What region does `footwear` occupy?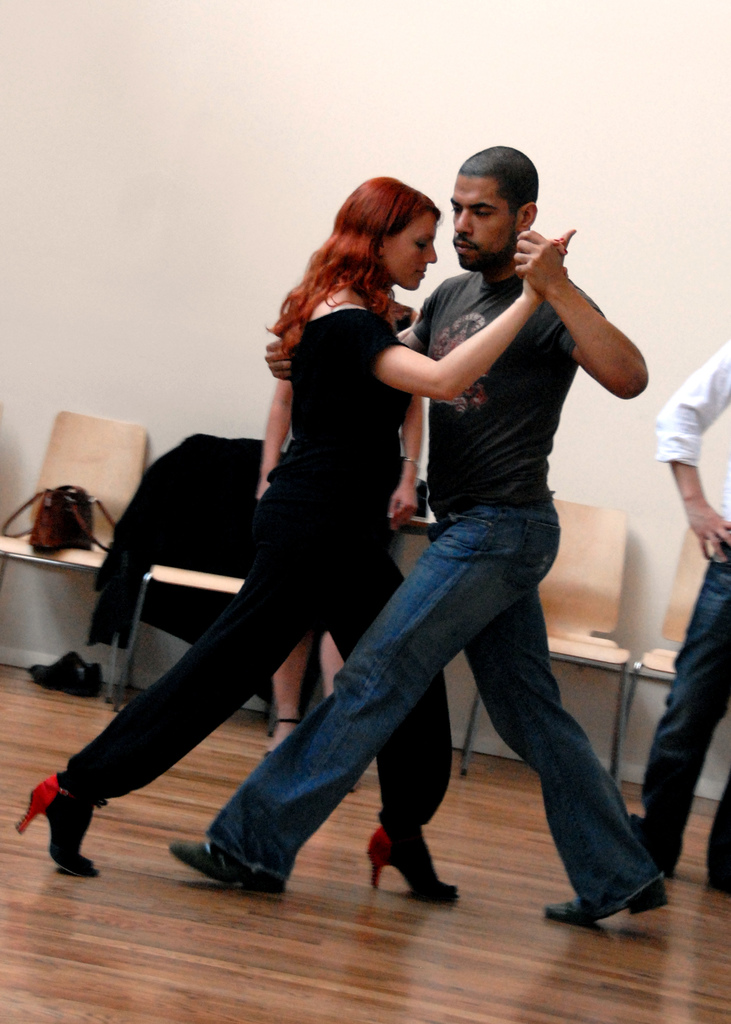
select_region(363, 823, 469, 906).
